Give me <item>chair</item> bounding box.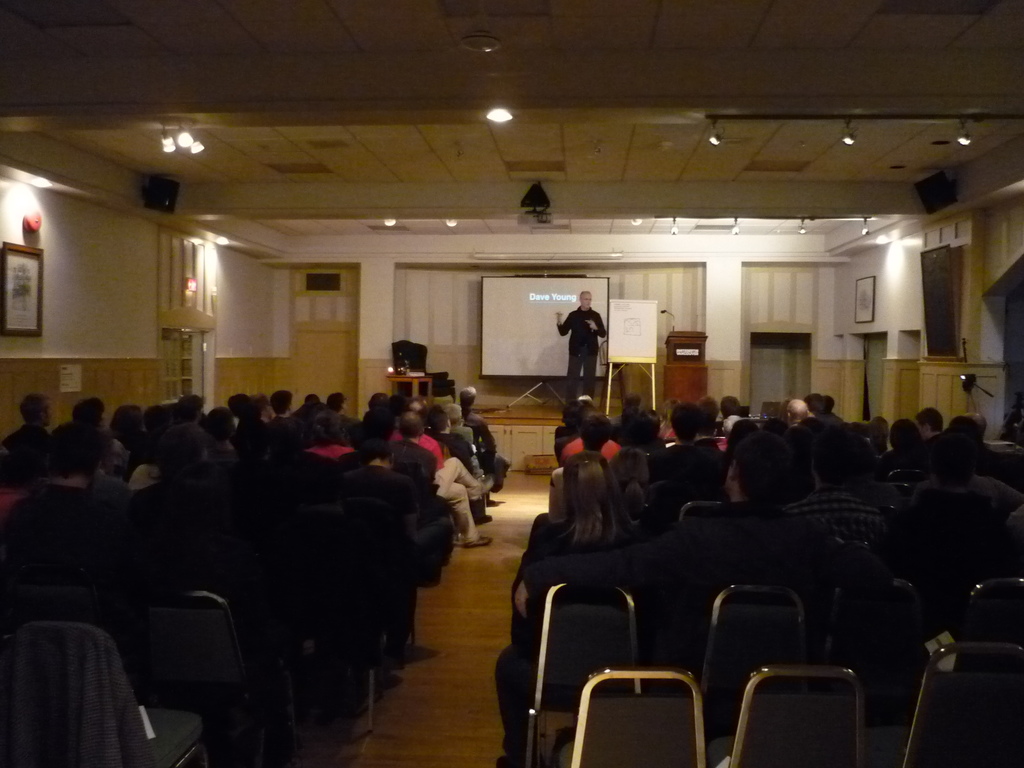
pyautogui.locateOnScreen(950, 577, 1023, 664).
